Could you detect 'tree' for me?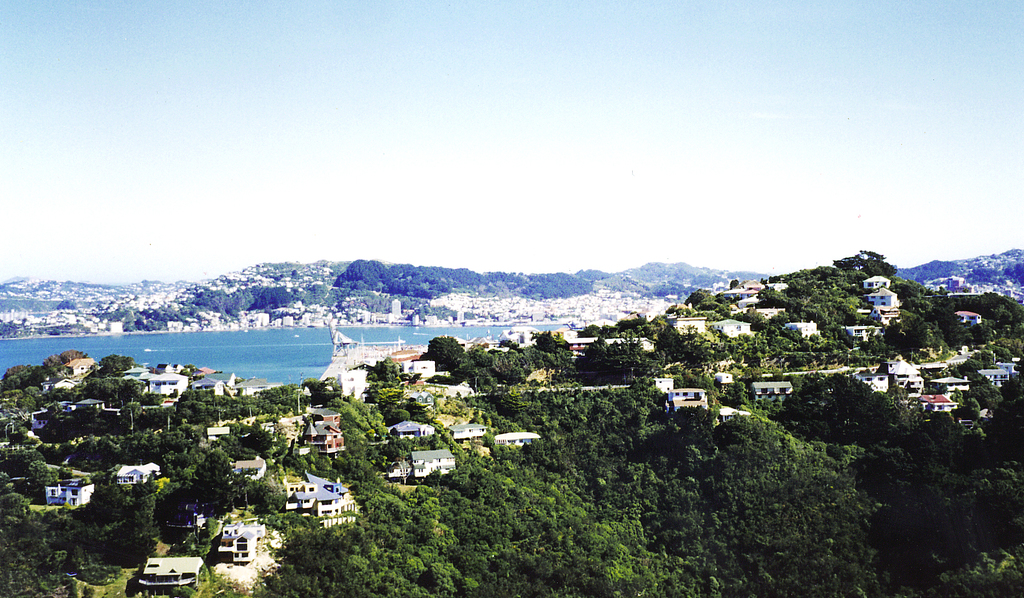
Detection result: 204/515/220/547.
